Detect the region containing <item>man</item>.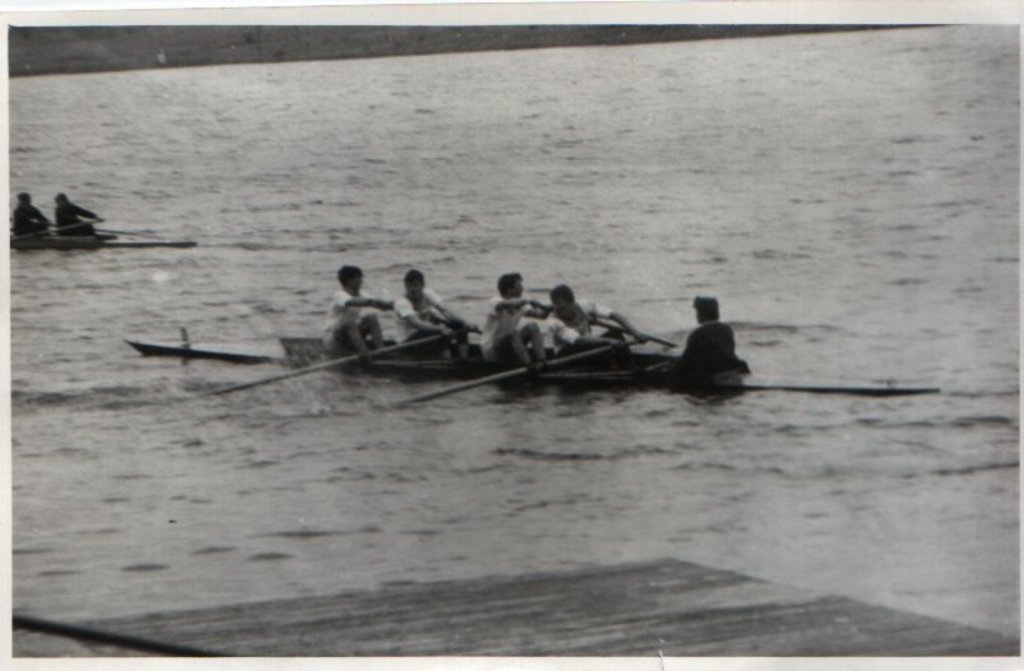
l=319, t=265, r=396, b=359.
